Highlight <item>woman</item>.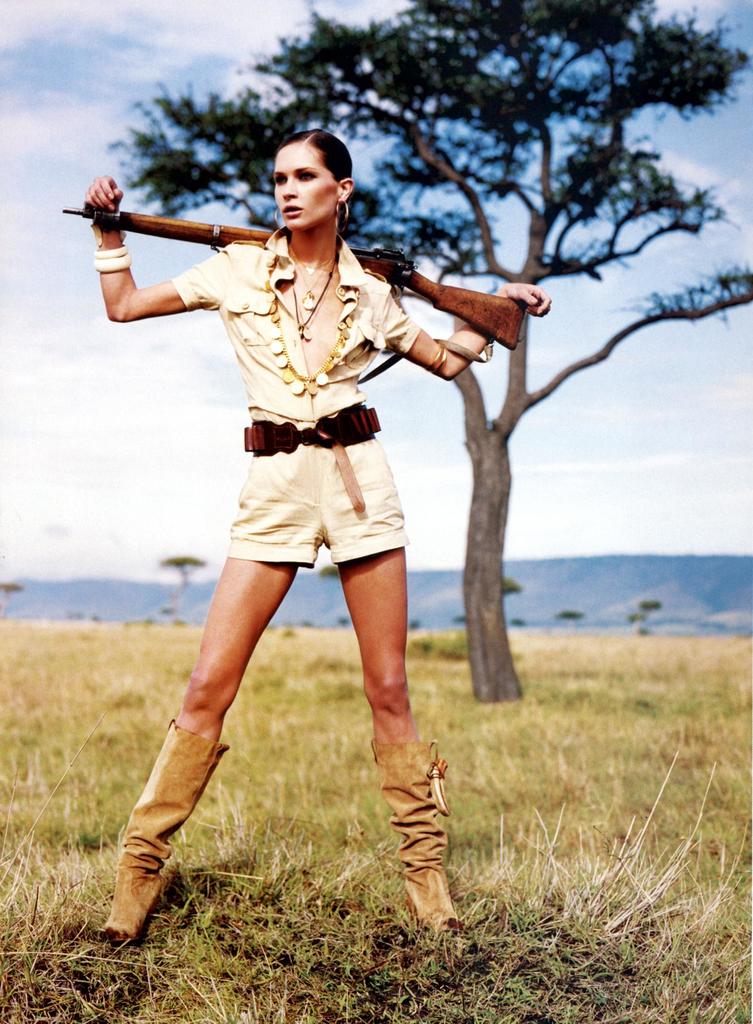
Highlighted region: select_region(72, 133, 550, 951).
